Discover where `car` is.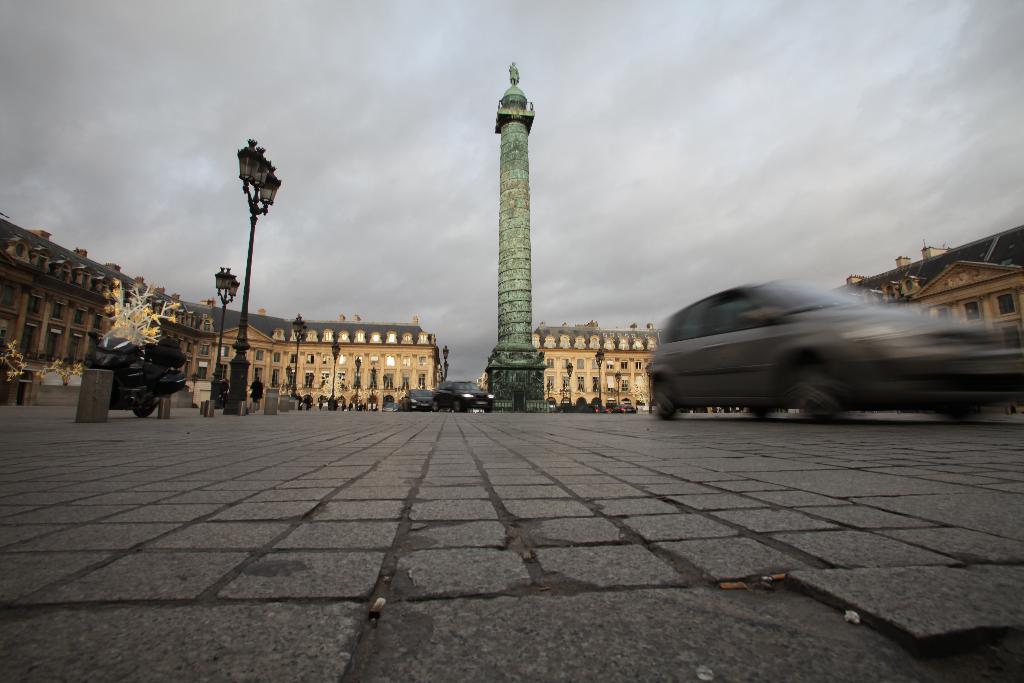
Discovered at [403, 388, 433, 409].
